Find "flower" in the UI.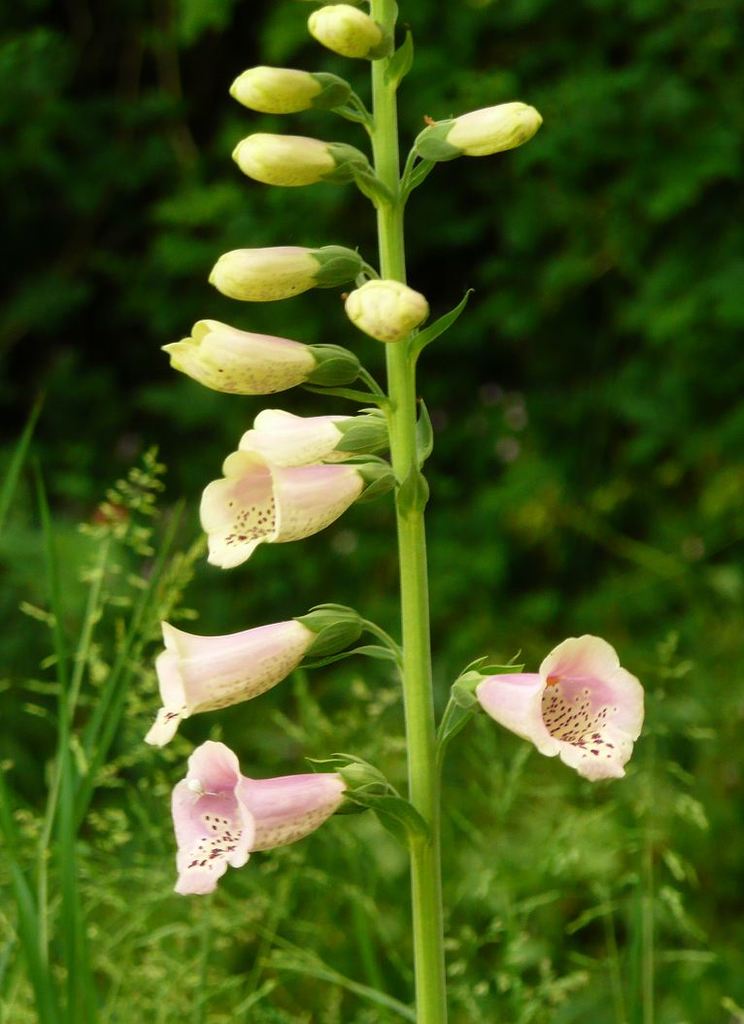
UI element at 337/259/438/338.
